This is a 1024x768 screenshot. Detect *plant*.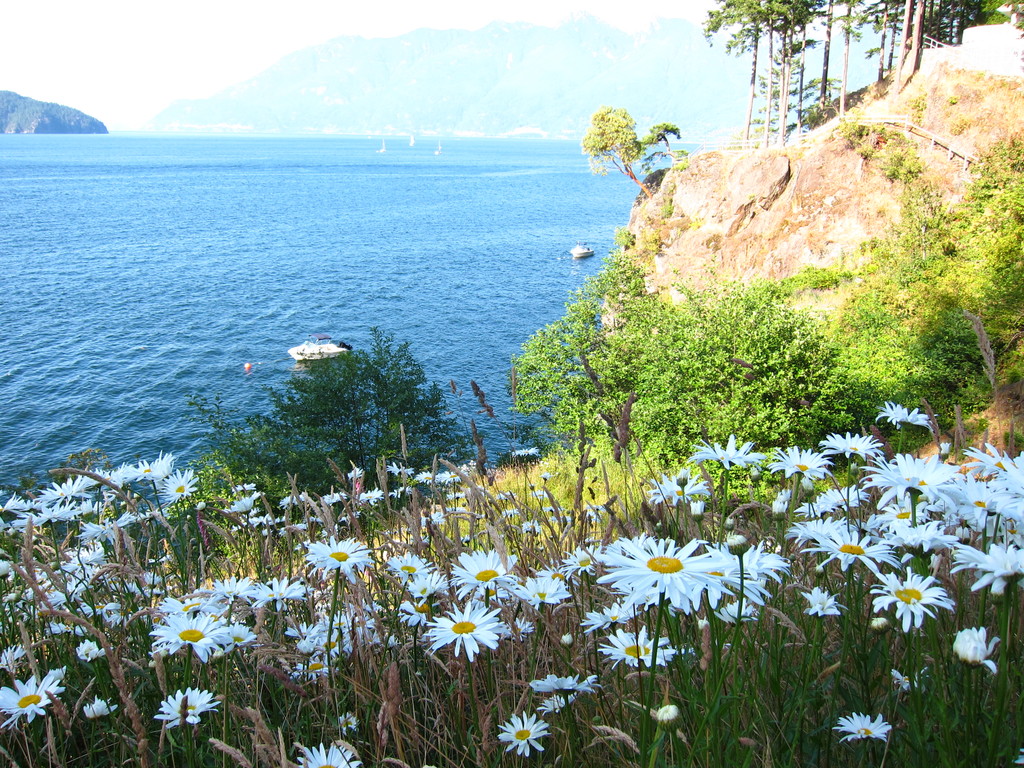
655 274 891 475.
